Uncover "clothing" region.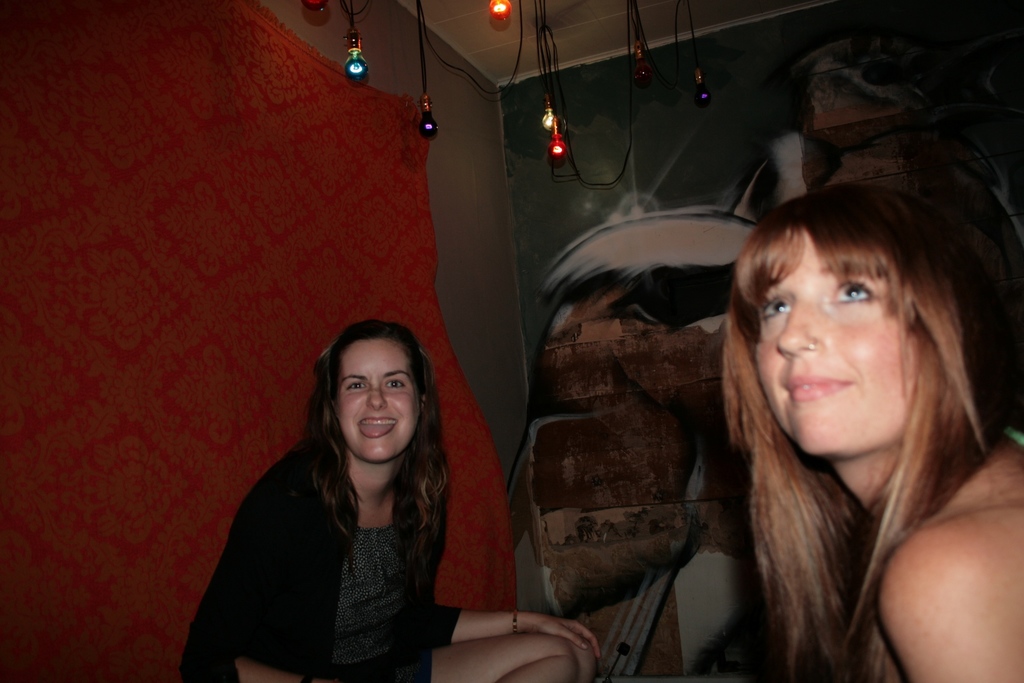
Uncovered: select_region(194, 378, 513, 678).
